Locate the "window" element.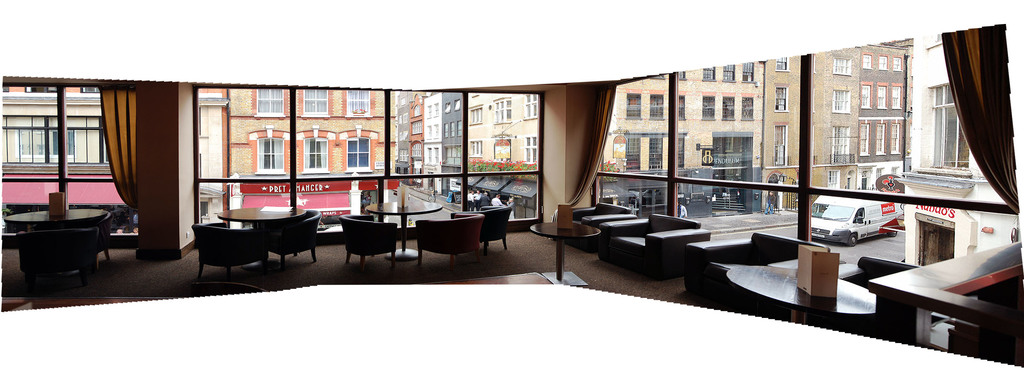
Element bbox: (833,58,851,74).
